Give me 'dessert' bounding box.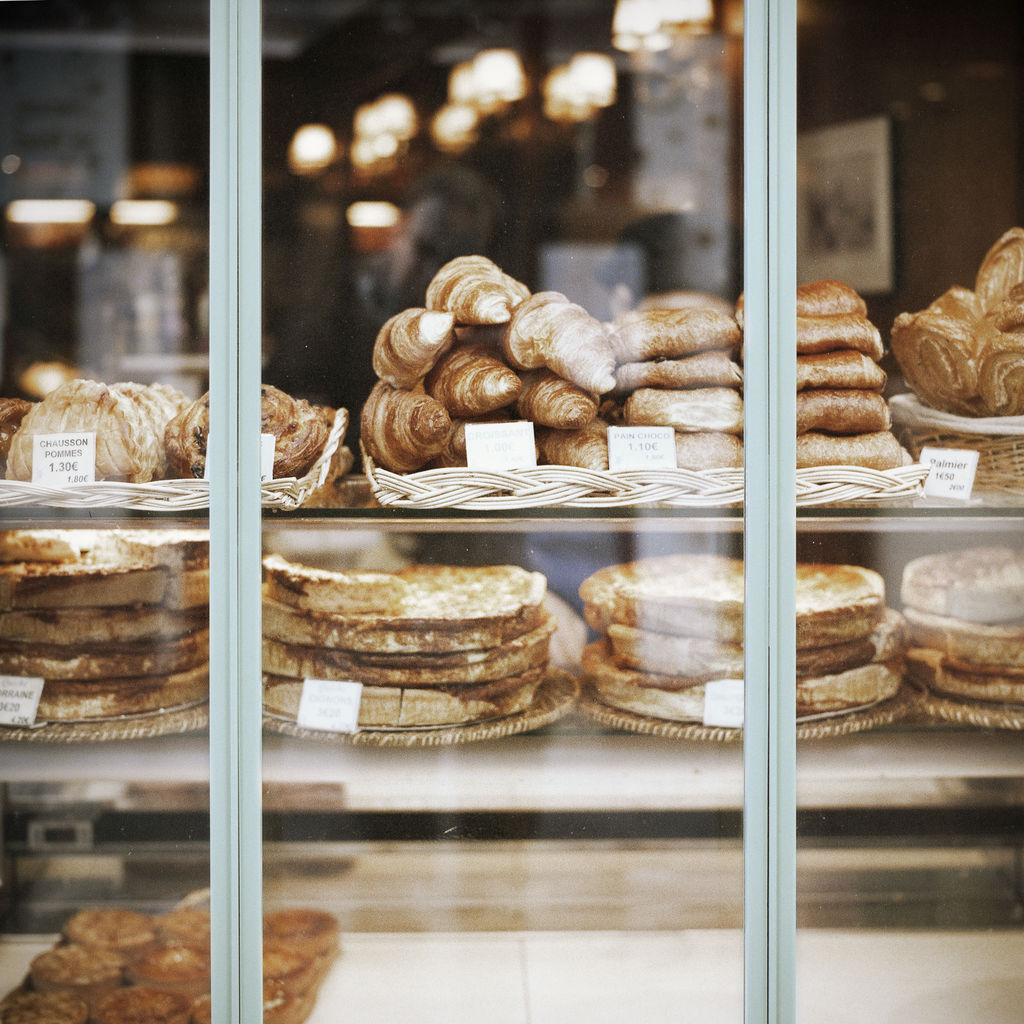
<box>10,383,181,488</box>.
